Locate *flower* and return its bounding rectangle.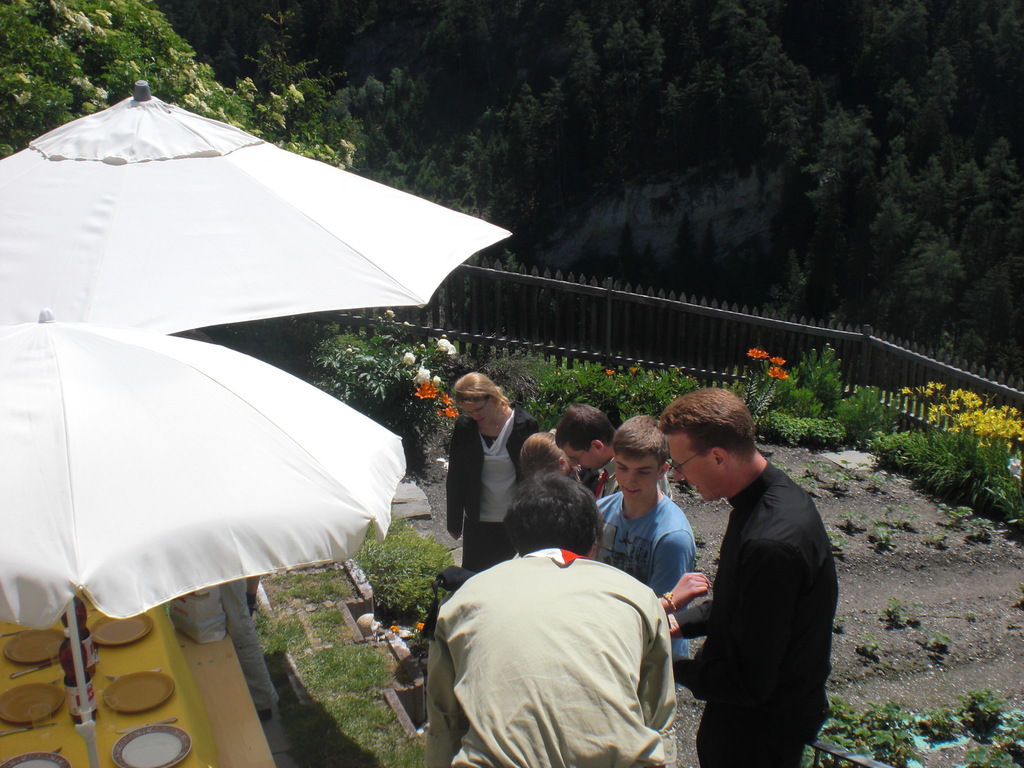
<box>432,333,459,355</box>.
